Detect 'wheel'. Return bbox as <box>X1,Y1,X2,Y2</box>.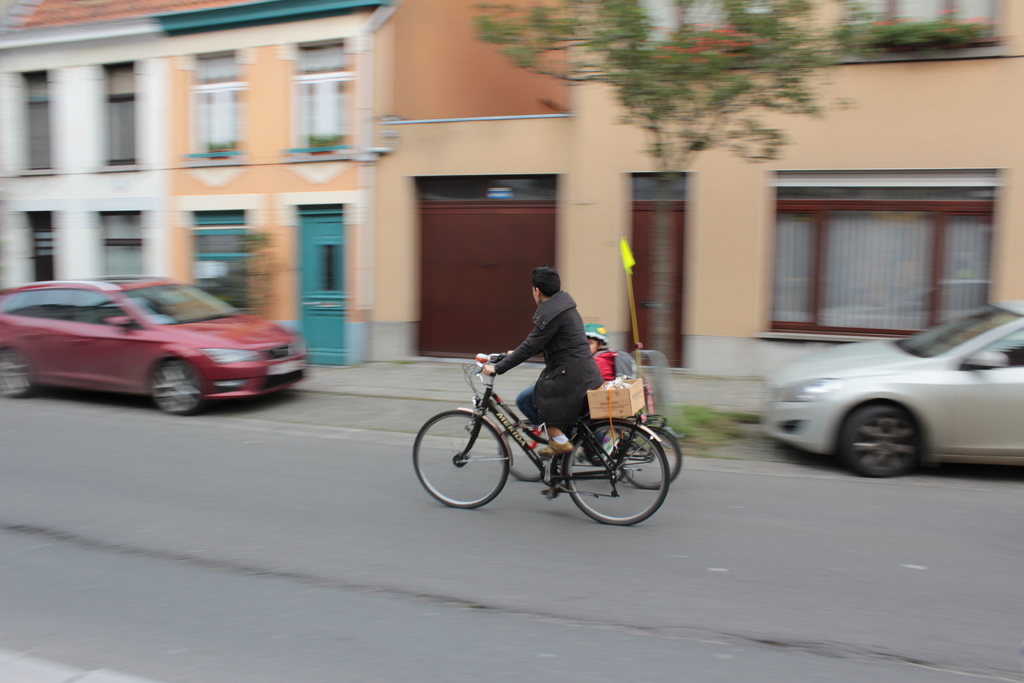
<box>412,409,513,508</box>.
